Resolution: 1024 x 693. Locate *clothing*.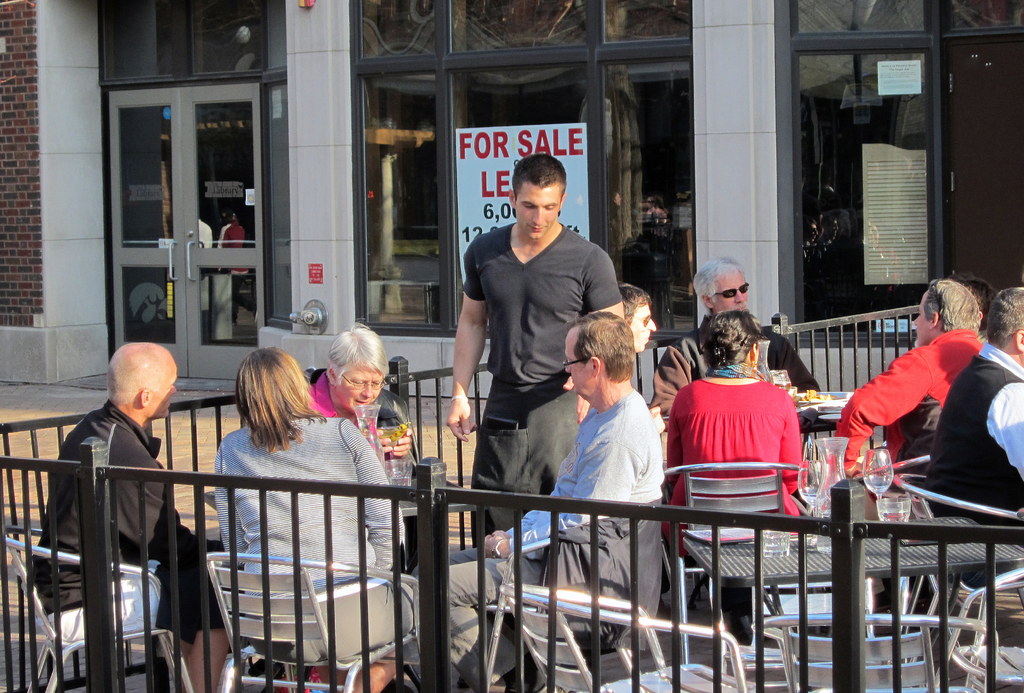
x1=915, y1=342, x2=1023, y2=585.
